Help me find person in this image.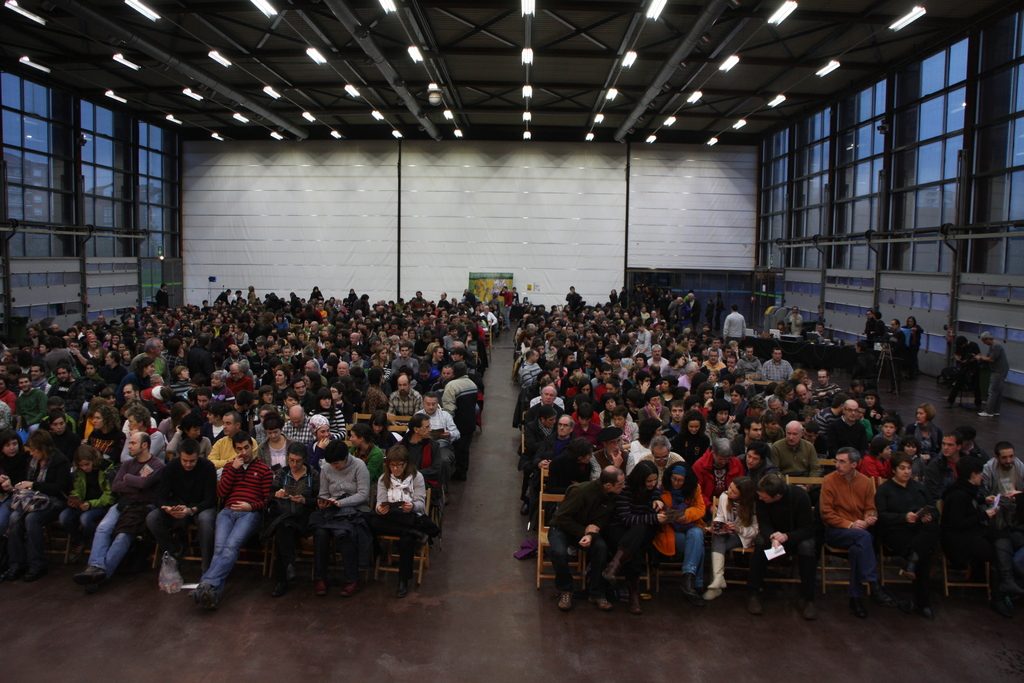
Found it: x1=417 y1=367 x2=427 y2=381.
